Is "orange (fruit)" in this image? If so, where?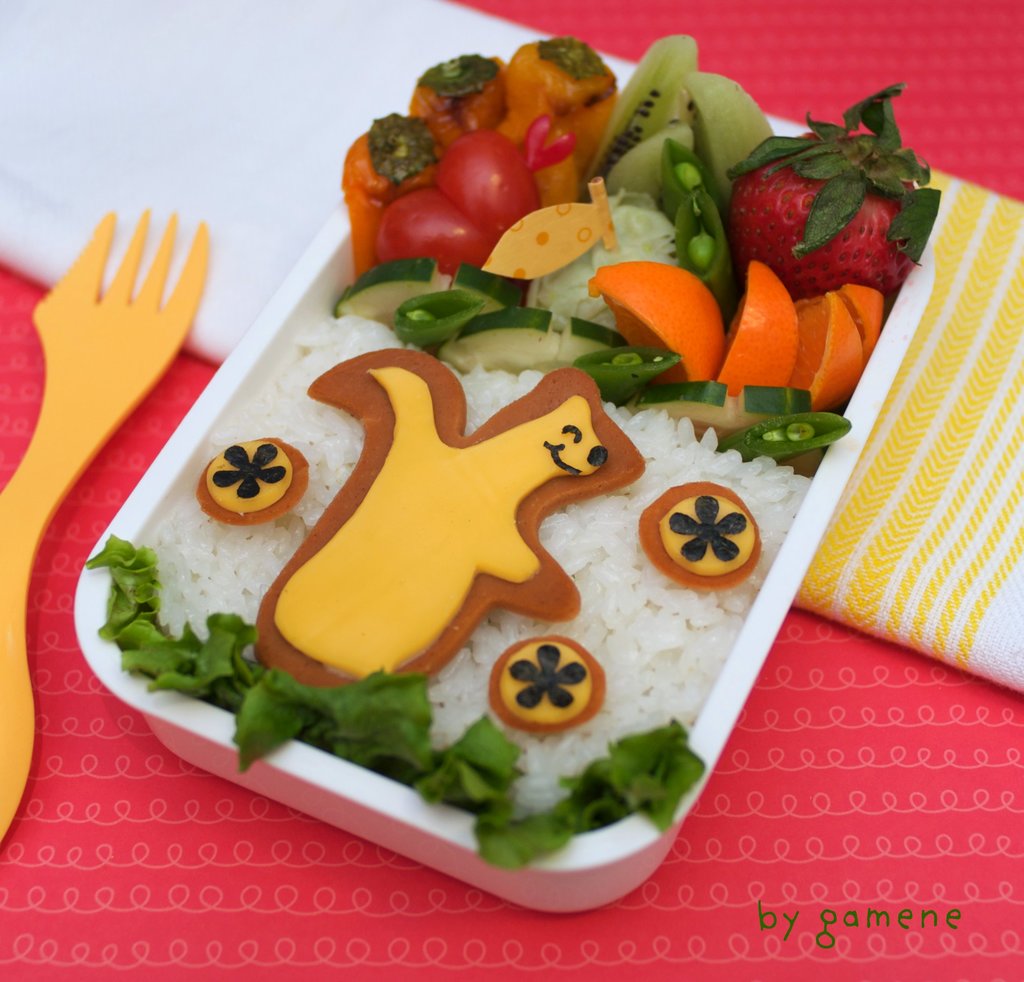
Yes, at box=[598, 255, 888, 405].
